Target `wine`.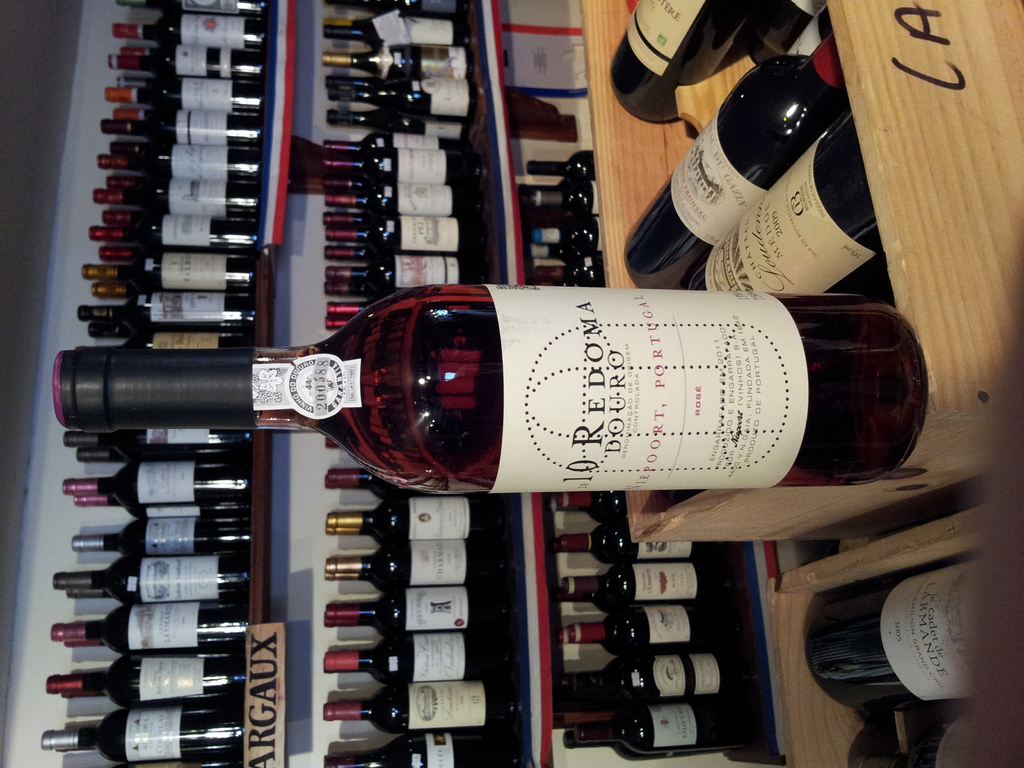
Target region: Rect(800, 553, 980, 717).
